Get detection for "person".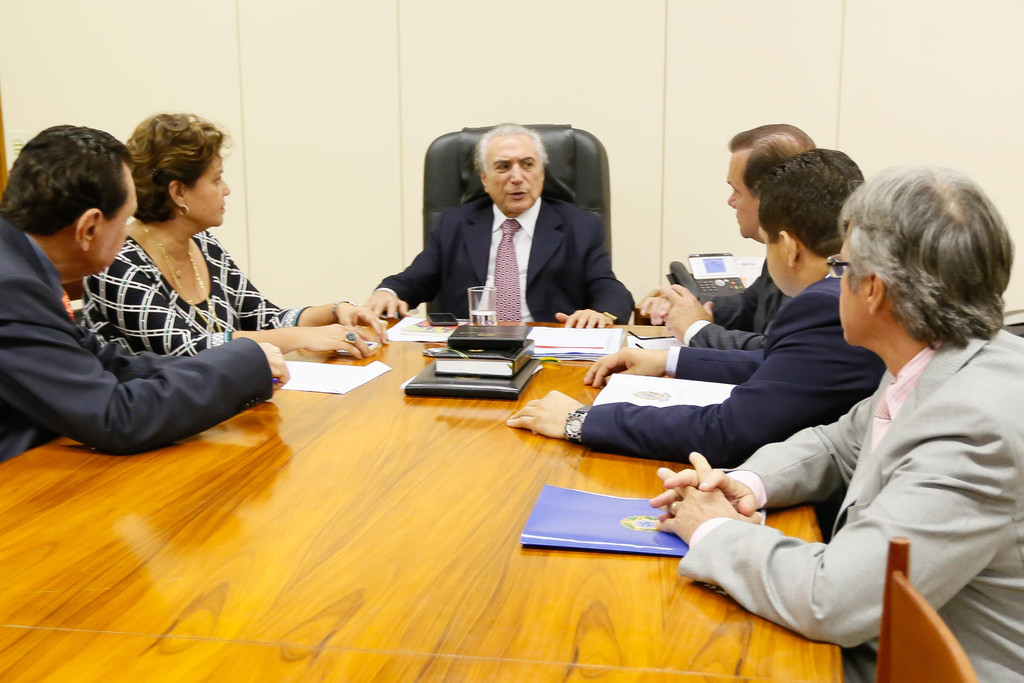
Detection: (81, 108, 390, 360).
